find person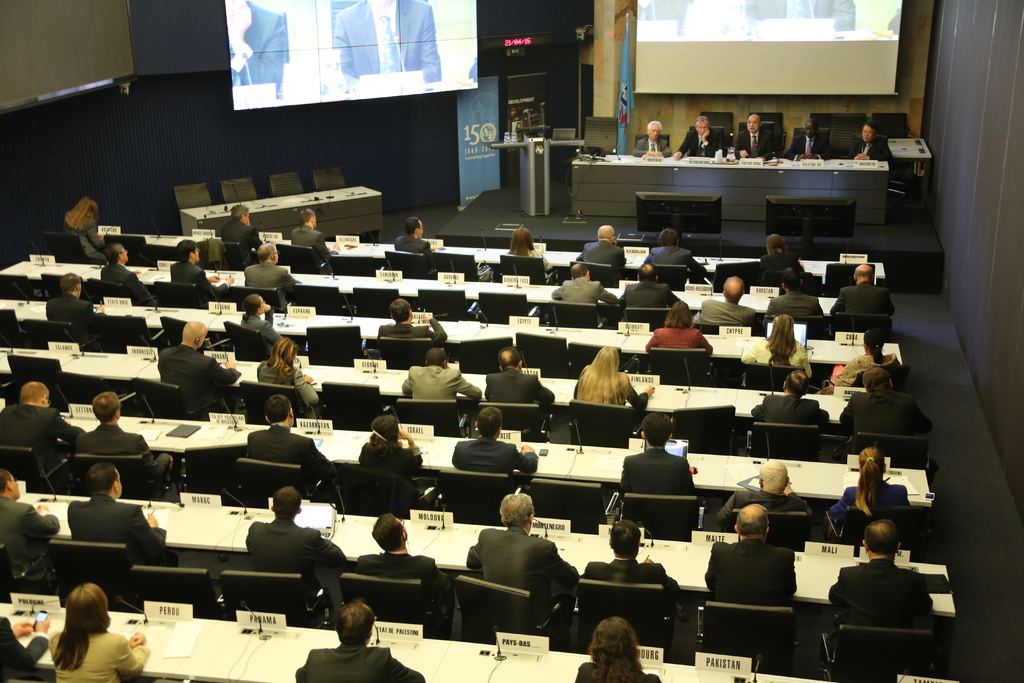
<bbox>700, 504, 802, 604</bbox>
